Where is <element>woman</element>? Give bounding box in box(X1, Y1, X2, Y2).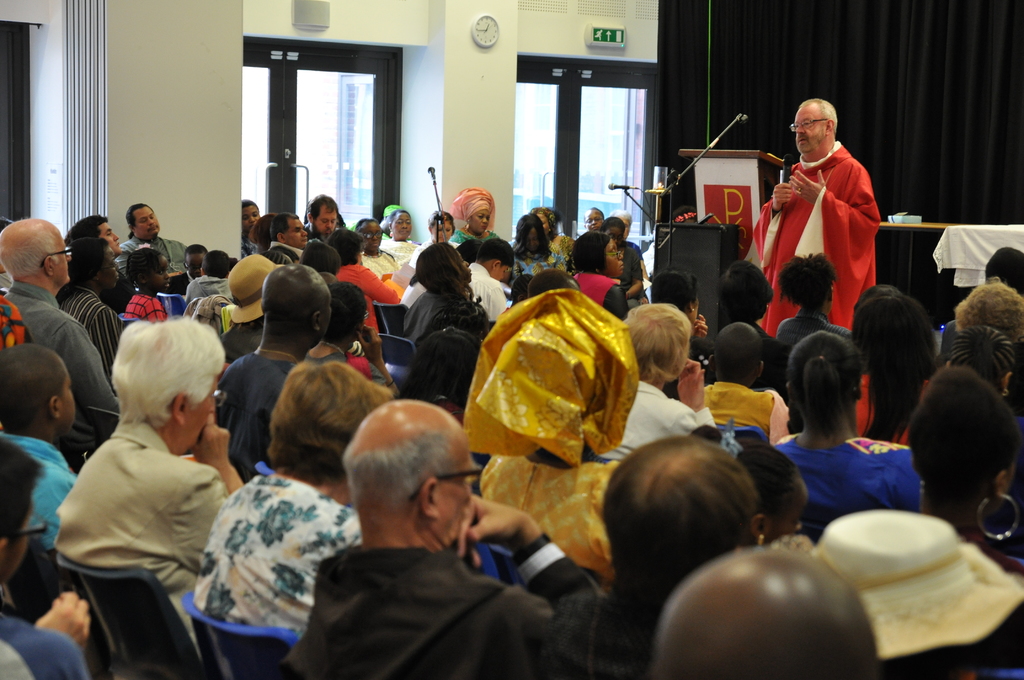
box(769, 324, 915, 534).
